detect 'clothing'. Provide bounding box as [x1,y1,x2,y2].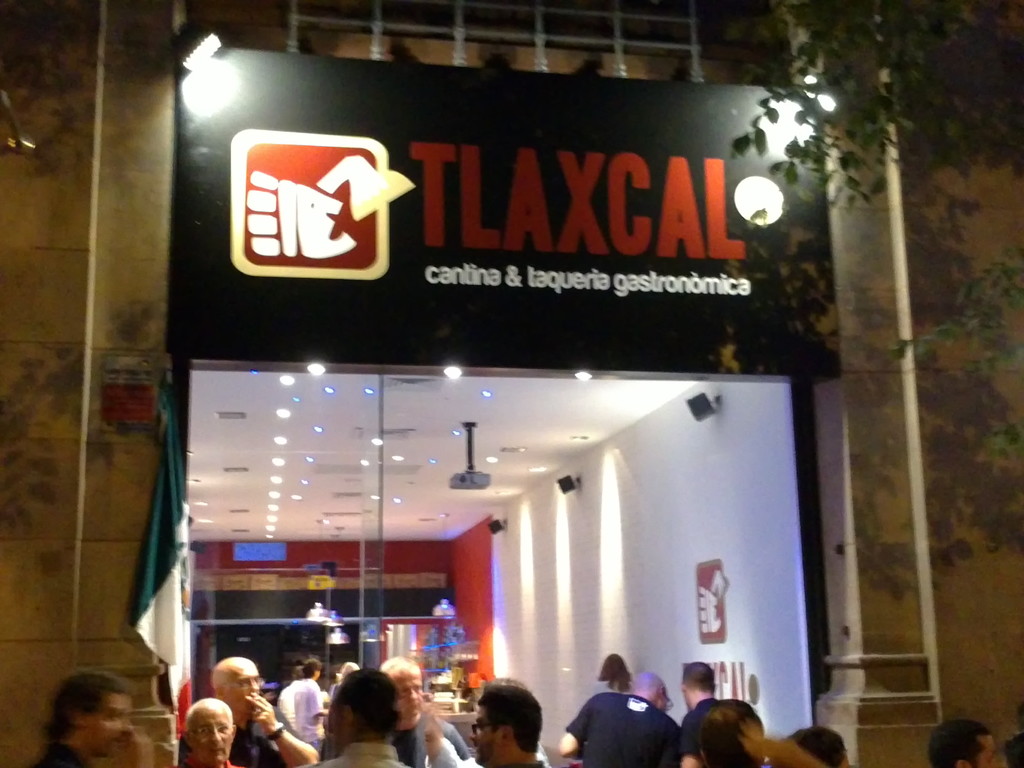
[565,692,685,767].
